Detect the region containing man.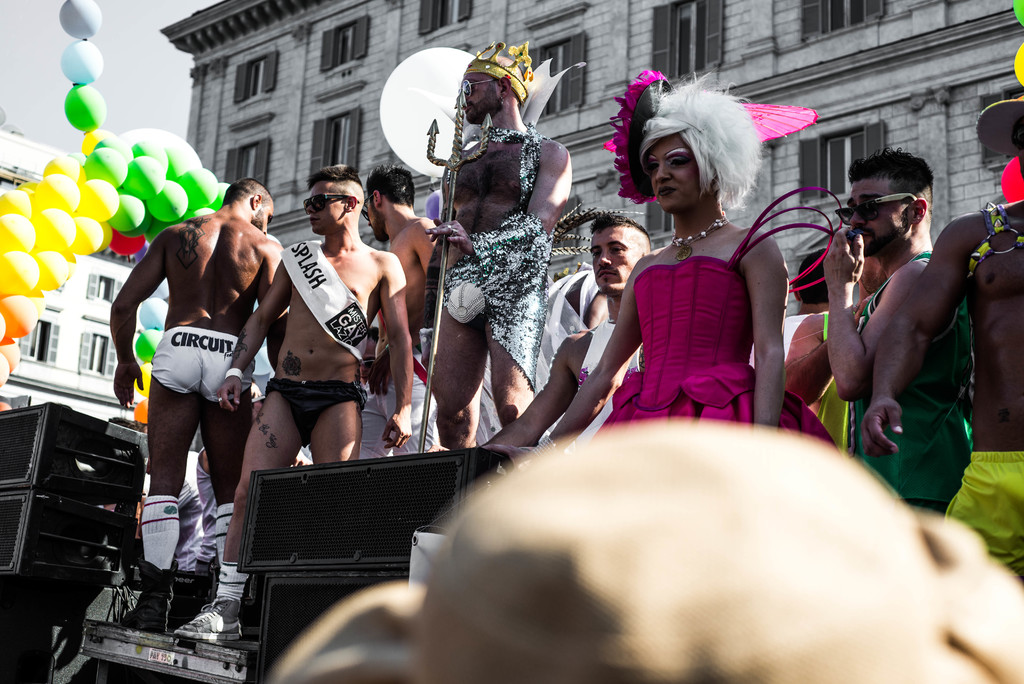
locate(173, 165, 414, 640).
